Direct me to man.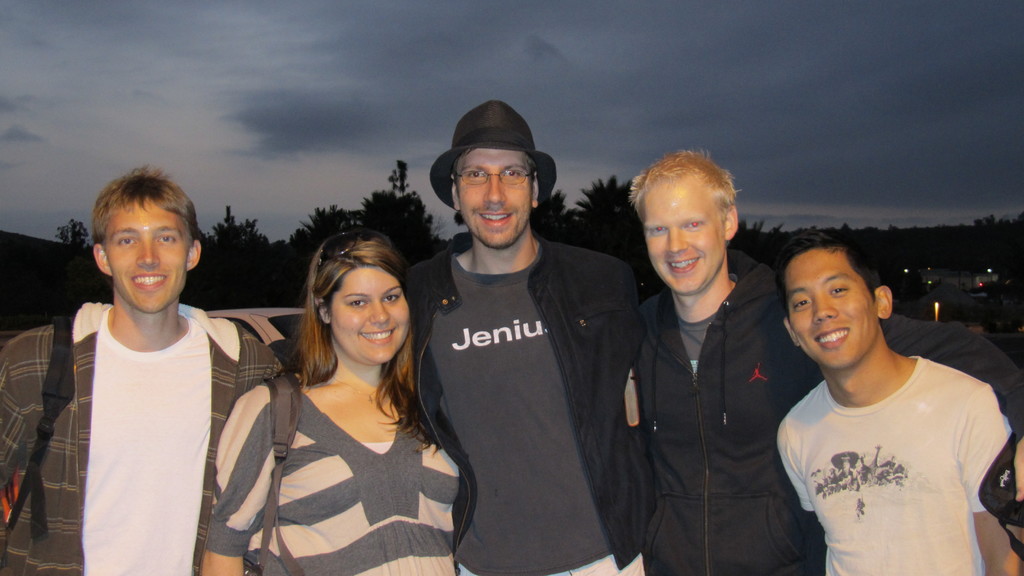
Direction: {"x1": 615, "y1": 144, "x2": 1023, "y2": 575}.
